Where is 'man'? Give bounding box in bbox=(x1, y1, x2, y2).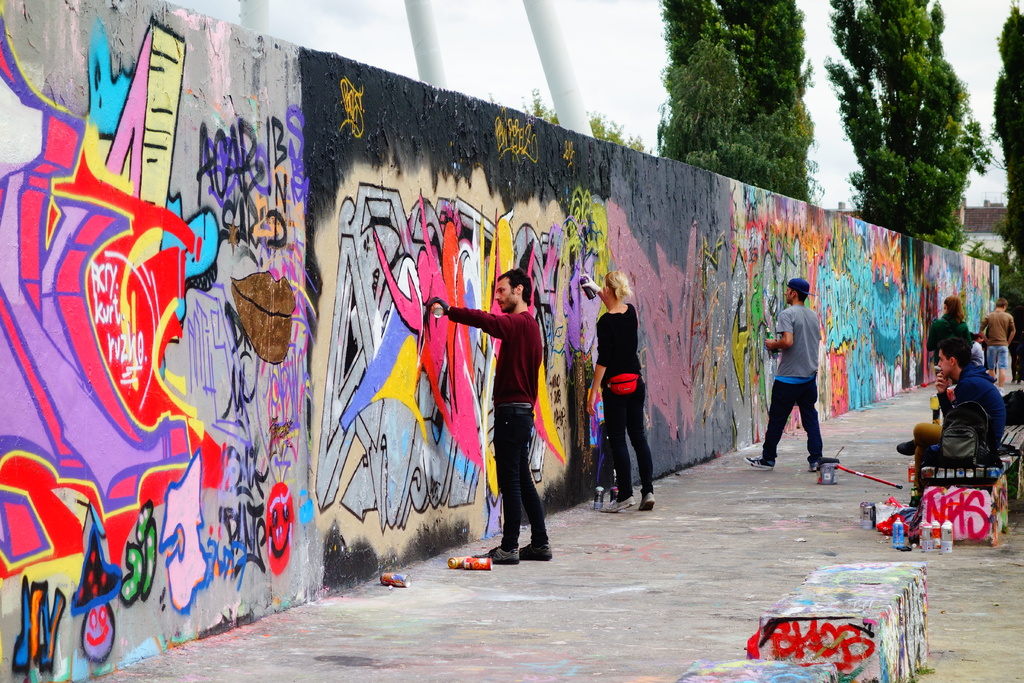
bbox=(425, 265, 555, 567).
